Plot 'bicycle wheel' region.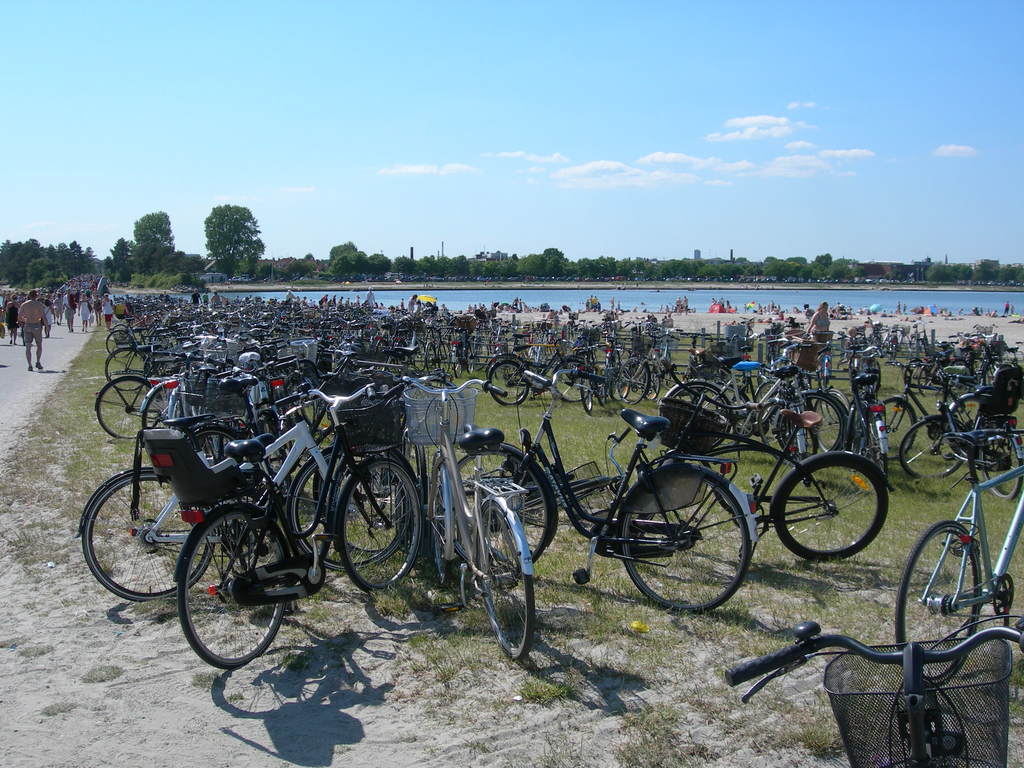
Plotted at <box>82,474,217,604</box>.
